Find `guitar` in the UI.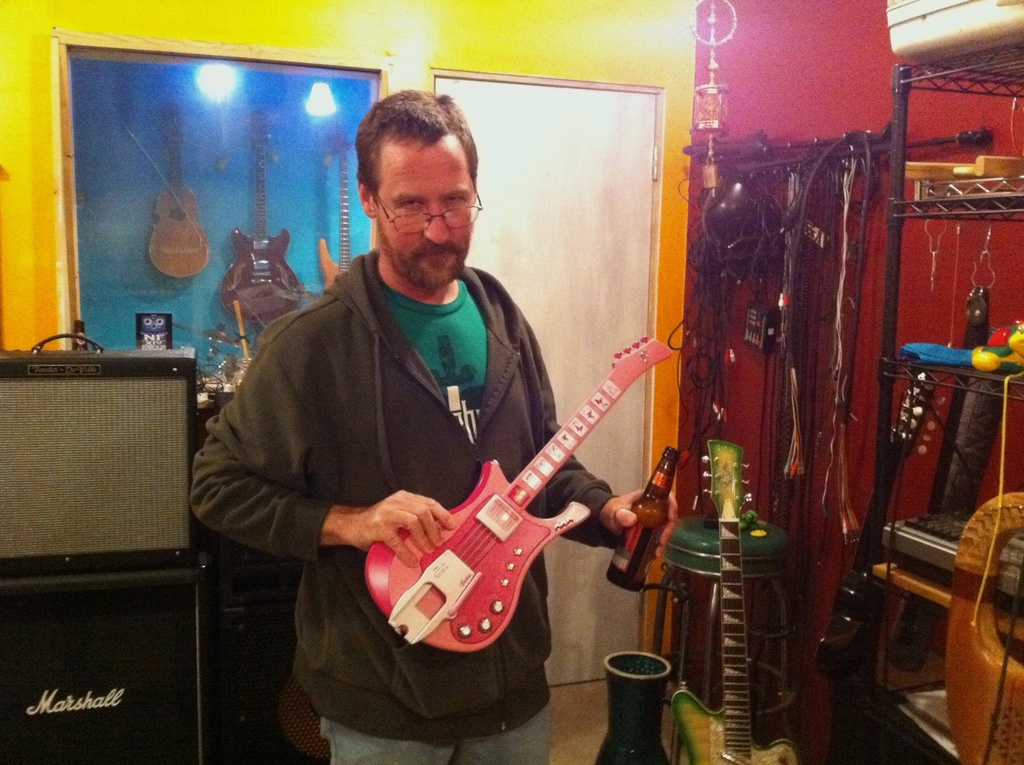
UI element at detection(670, 423, 807, 764).
